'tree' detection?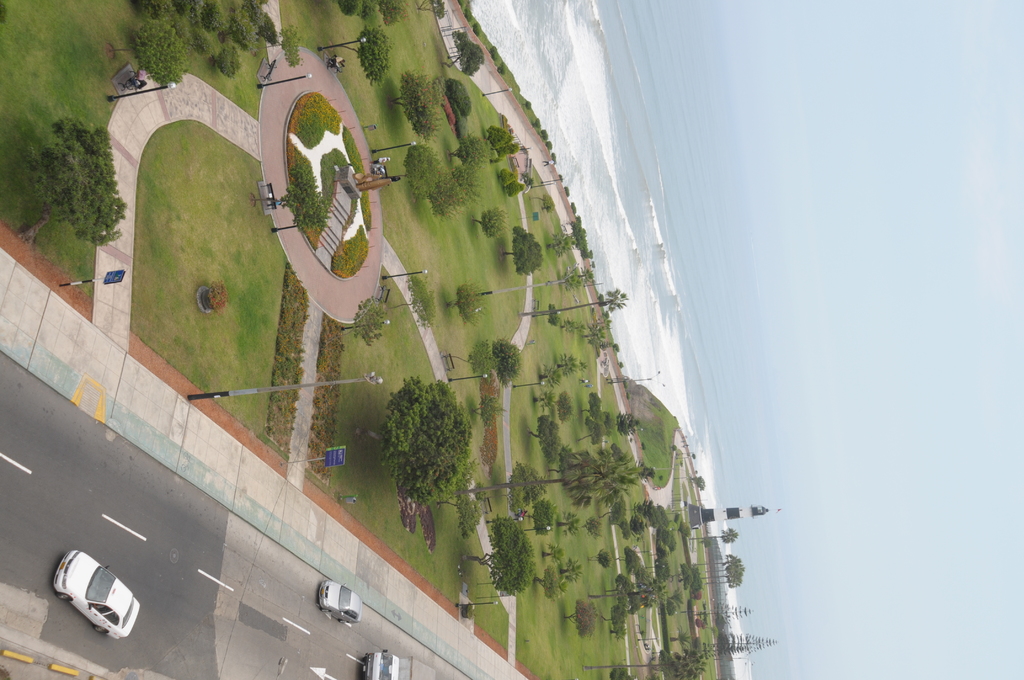
box(488, 125, 528, 161)
